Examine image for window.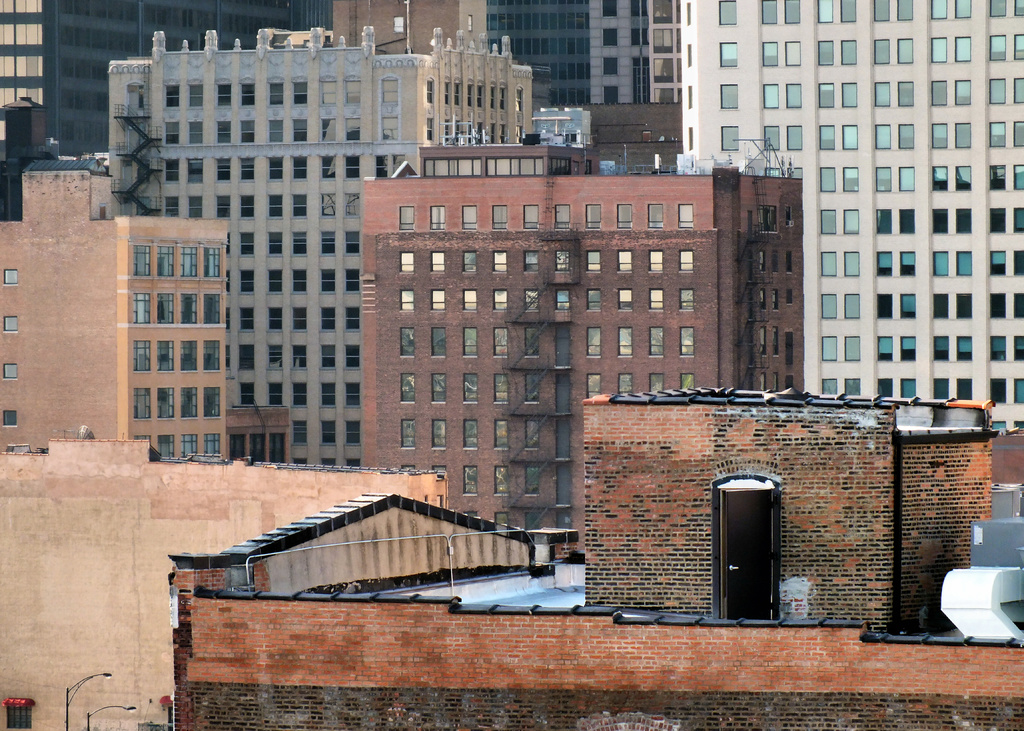
Examination result: region(430, 251, 446, 275).
